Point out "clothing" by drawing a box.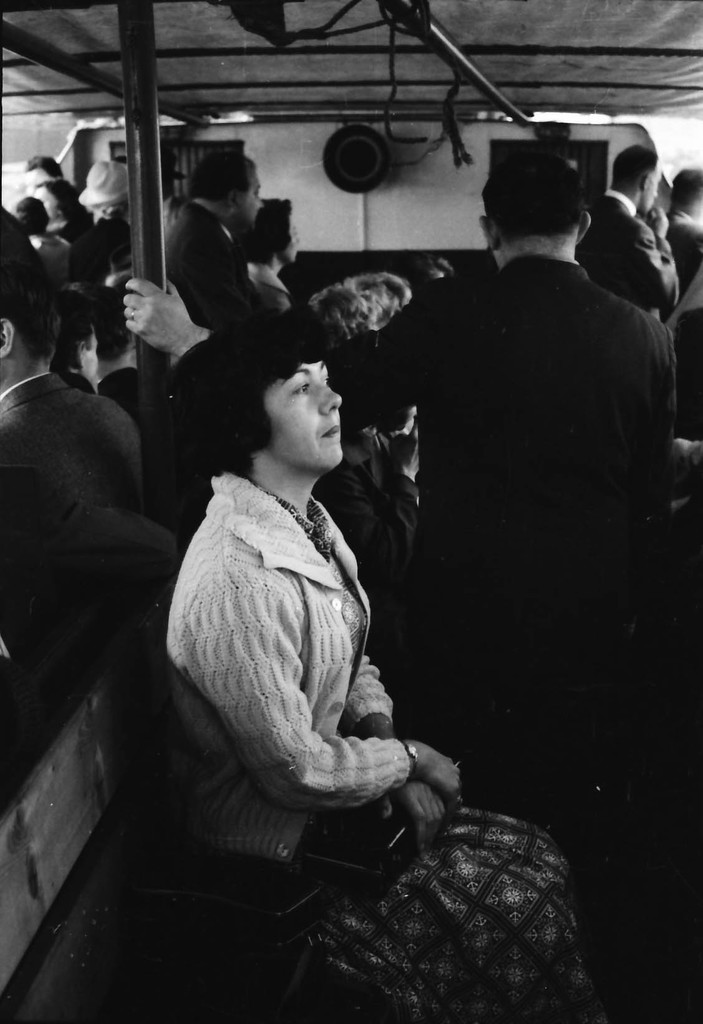
{"left": 584, "top": 195, "right": 668, "bottom": 323}.
